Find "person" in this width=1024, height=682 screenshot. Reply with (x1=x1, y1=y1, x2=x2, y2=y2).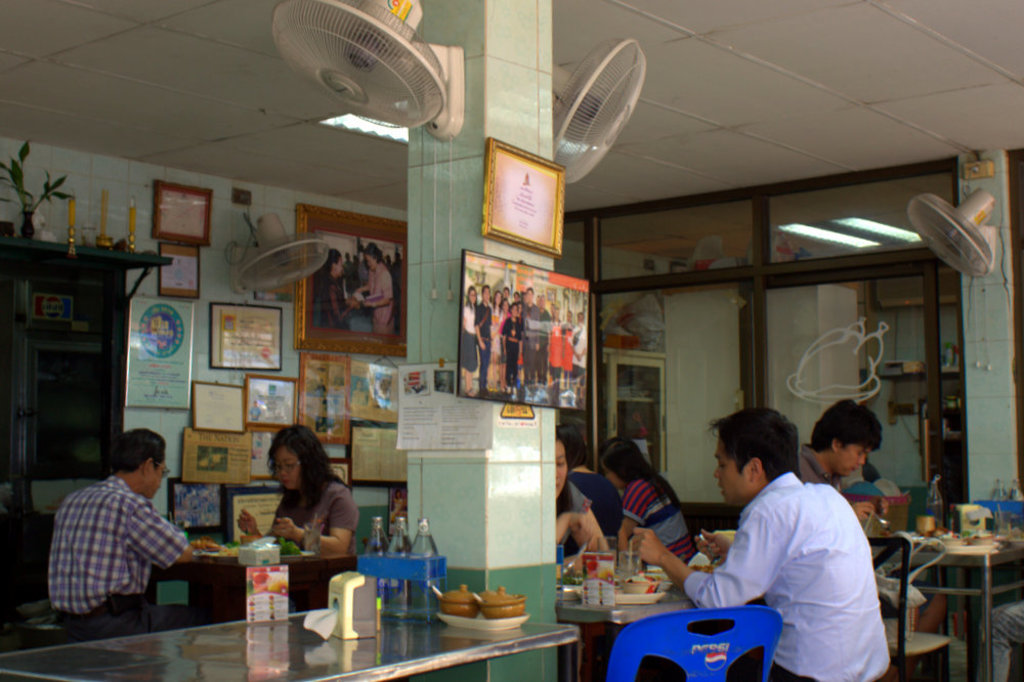
(x1=244, y1=430, x2=346, y2=593).
